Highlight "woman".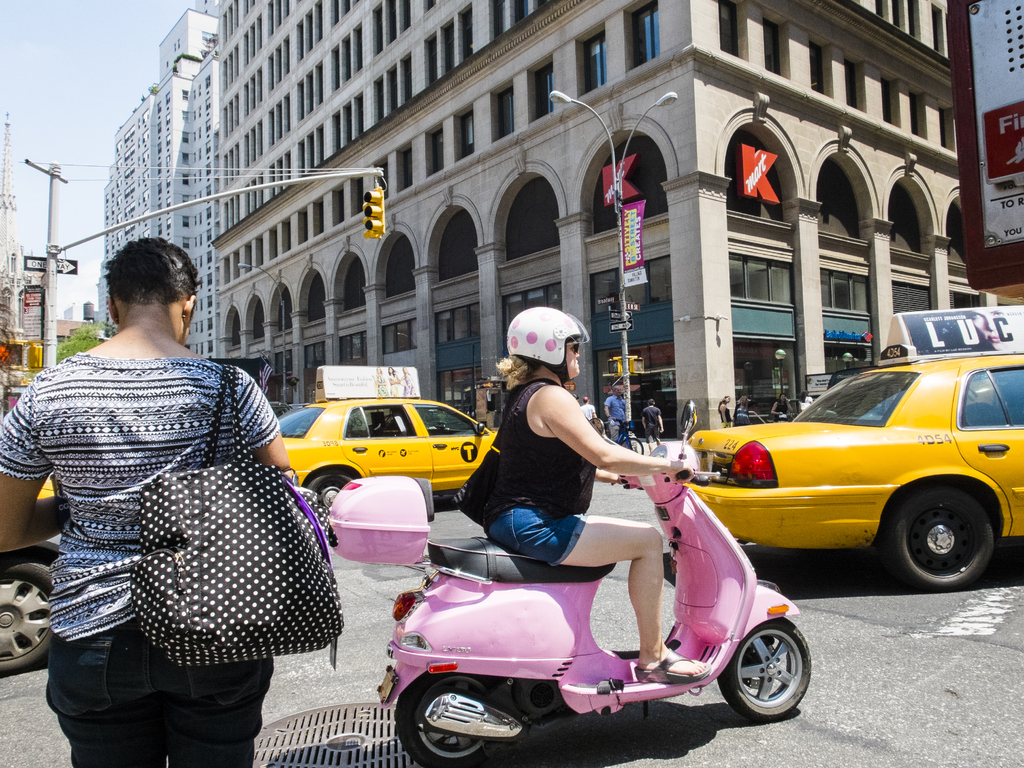
Highlighted region: {"x1": 7, "y1": 224, "x2": 327, "y2": 761}.
